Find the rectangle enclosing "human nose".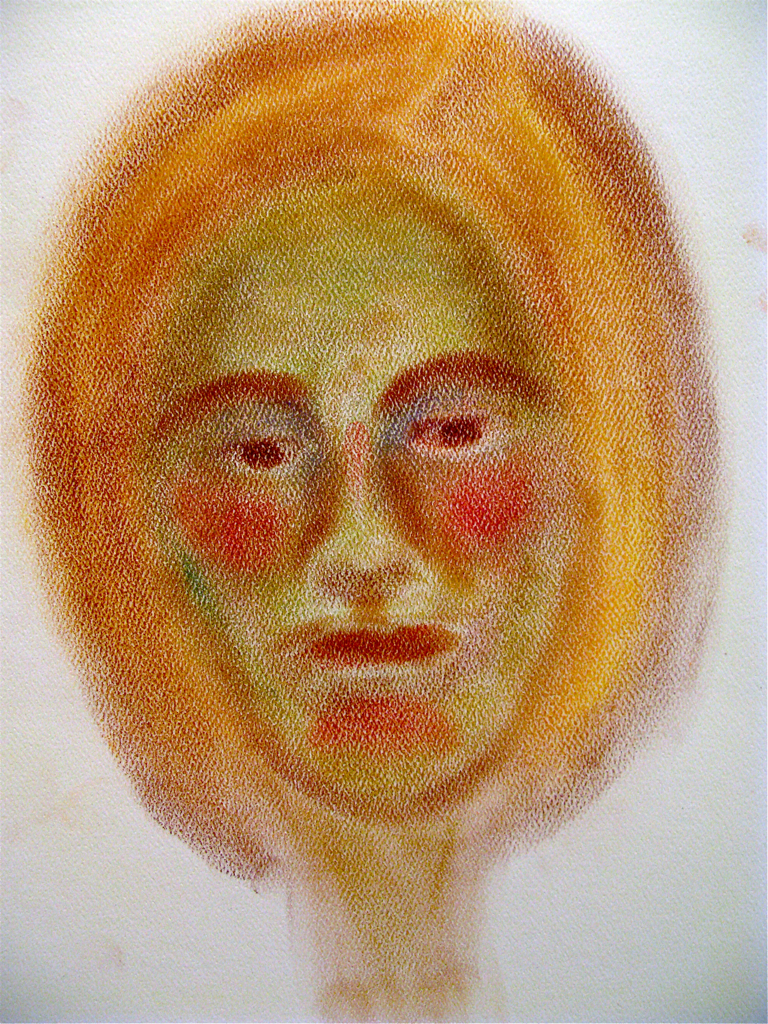
<box>312,461,418,604</box>.
